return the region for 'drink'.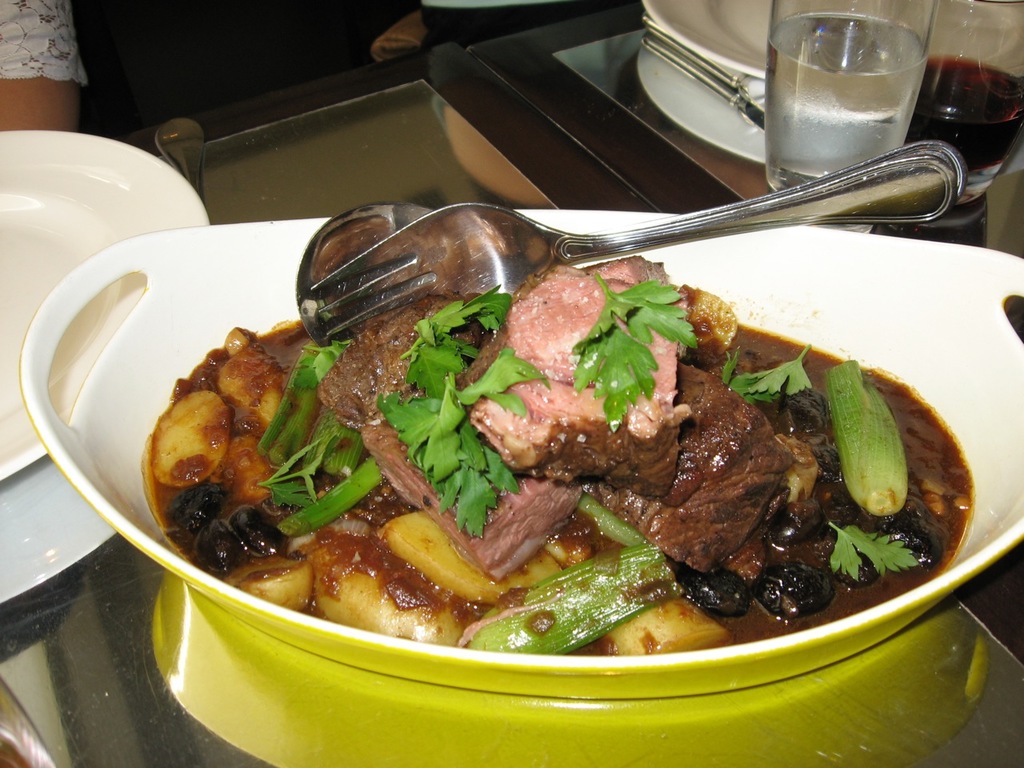
detection(755, 17, 941, 158).
